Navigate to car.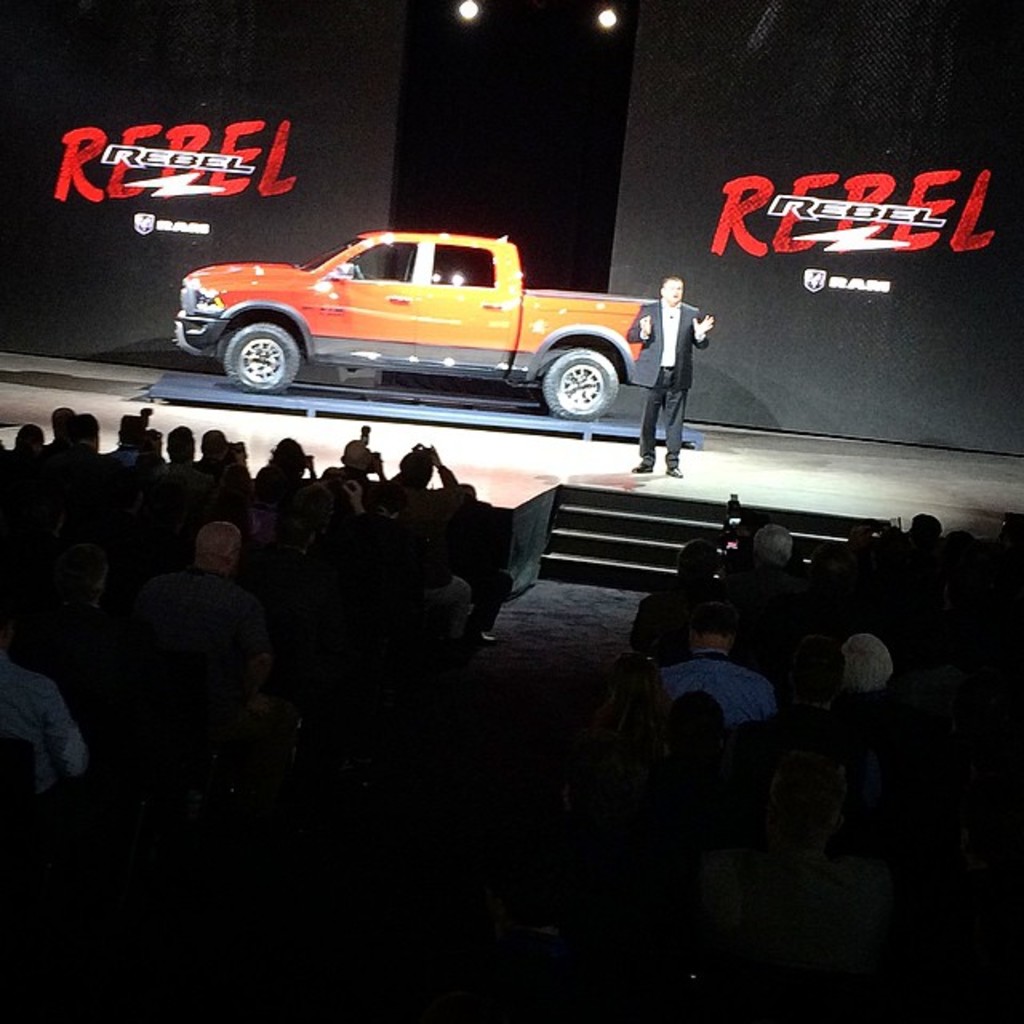
Navigation target: BBox(173, 229, 712, 411).
